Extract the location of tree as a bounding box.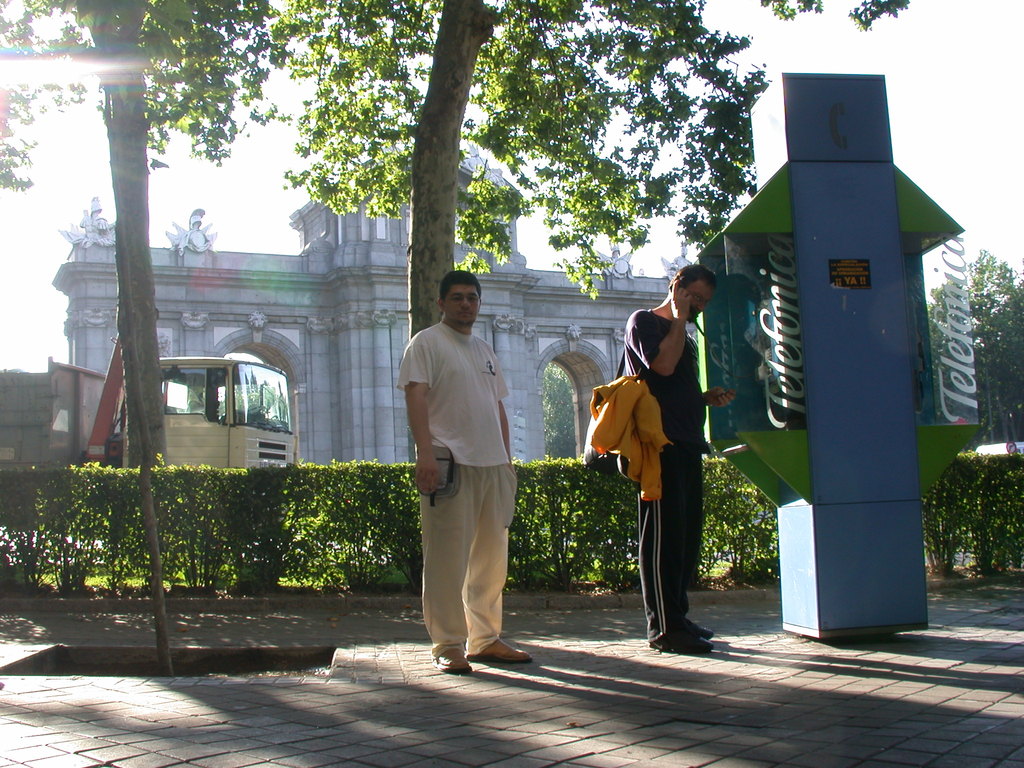
0, 0, 321, 677.
